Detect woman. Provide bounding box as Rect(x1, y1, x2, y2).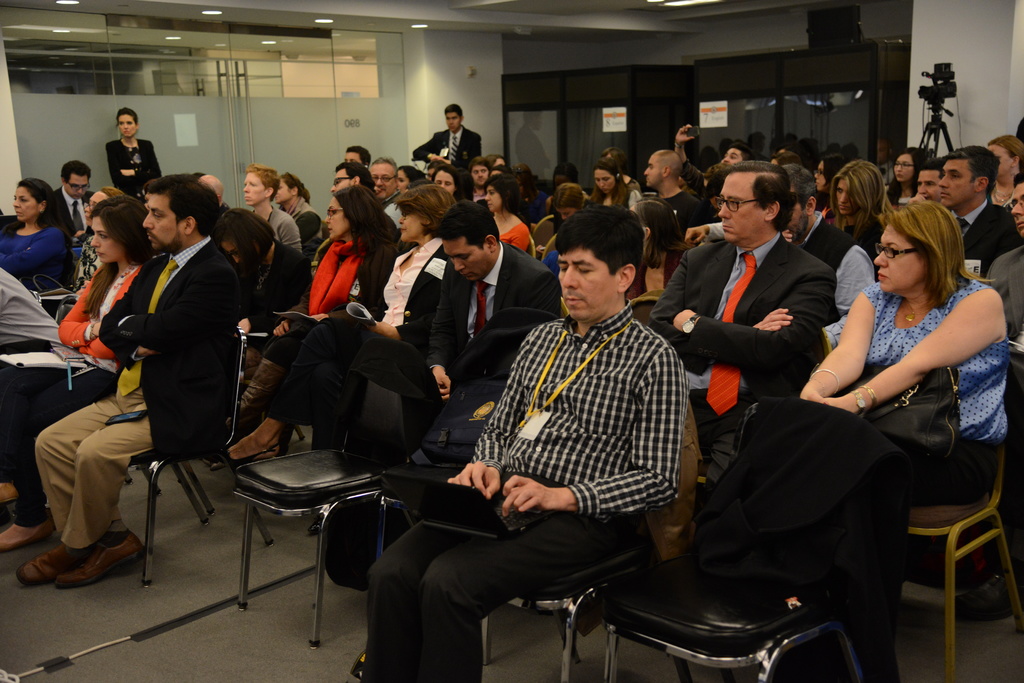
Rect(540, 182, 590, 273).
